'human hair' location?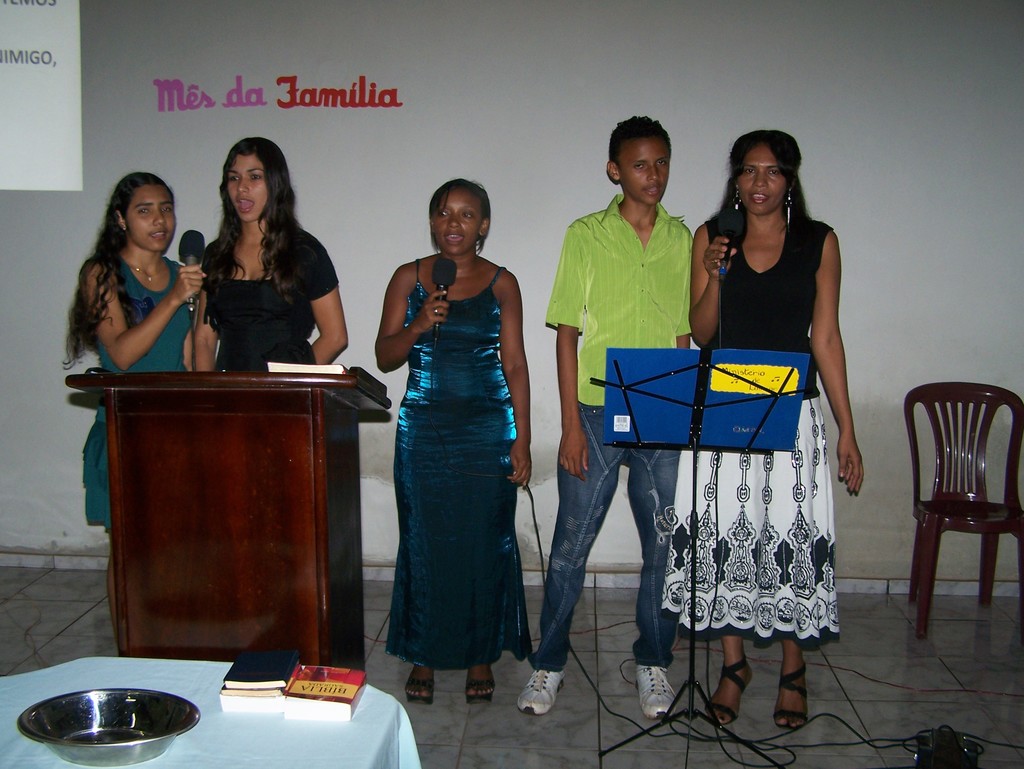
x1=607, y1=114, x2=672, y2=168
